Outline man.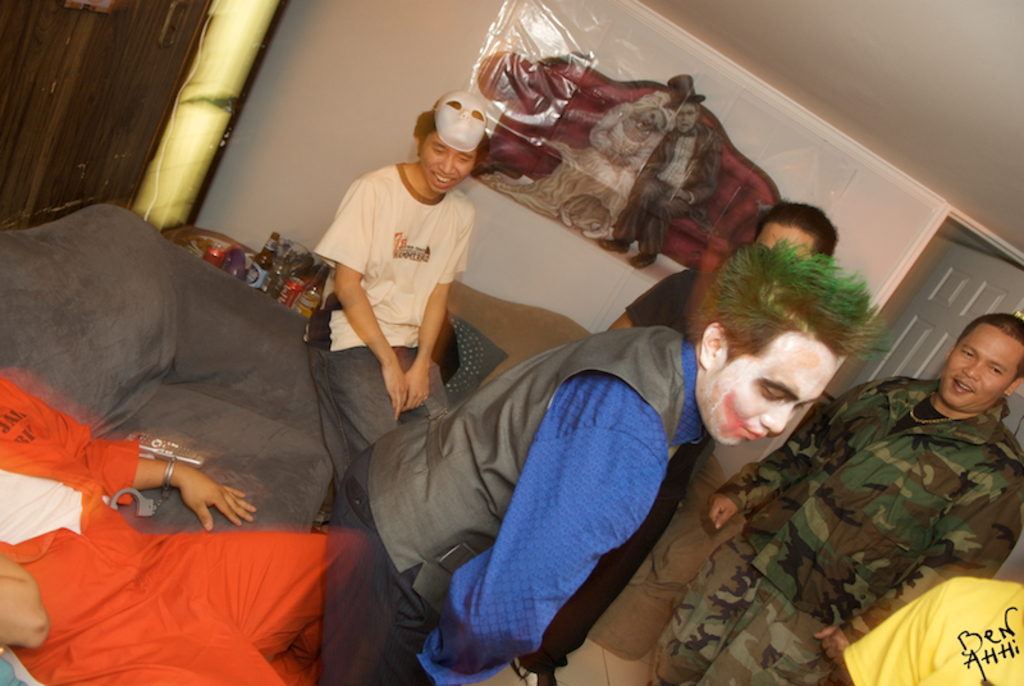
Outline: l=337, t=241, r=879, b=685.
